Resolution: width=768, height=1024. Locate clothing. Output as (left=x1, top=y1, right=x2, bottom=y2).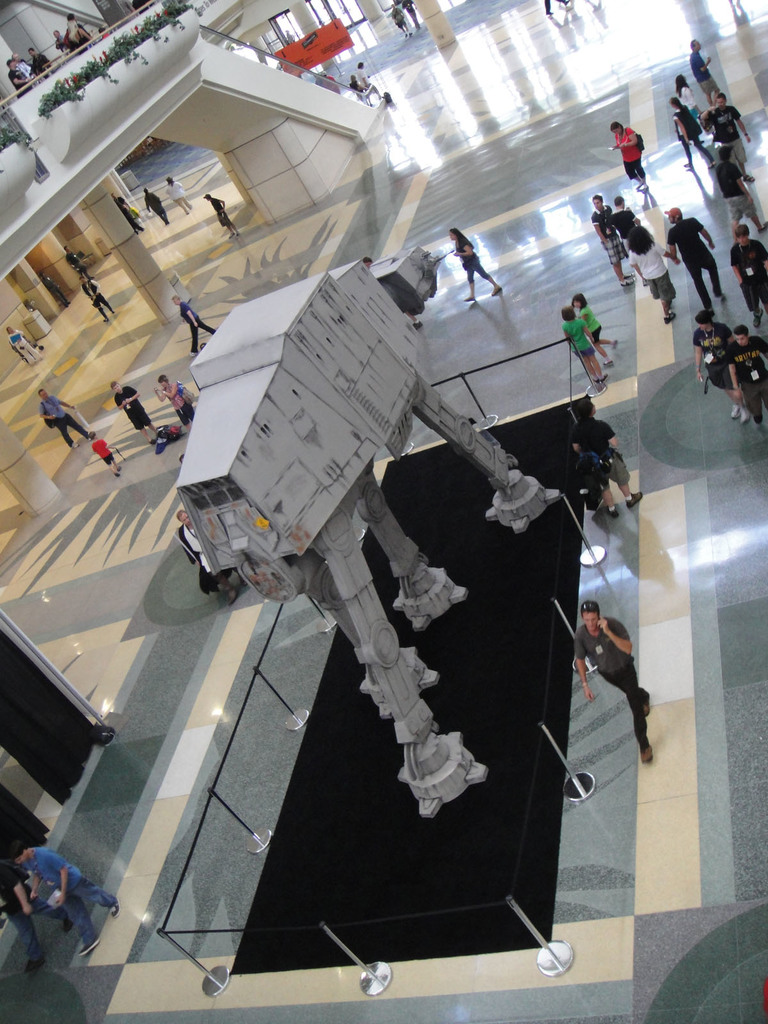
(left=569, top=317, right=596, bottom=363).
